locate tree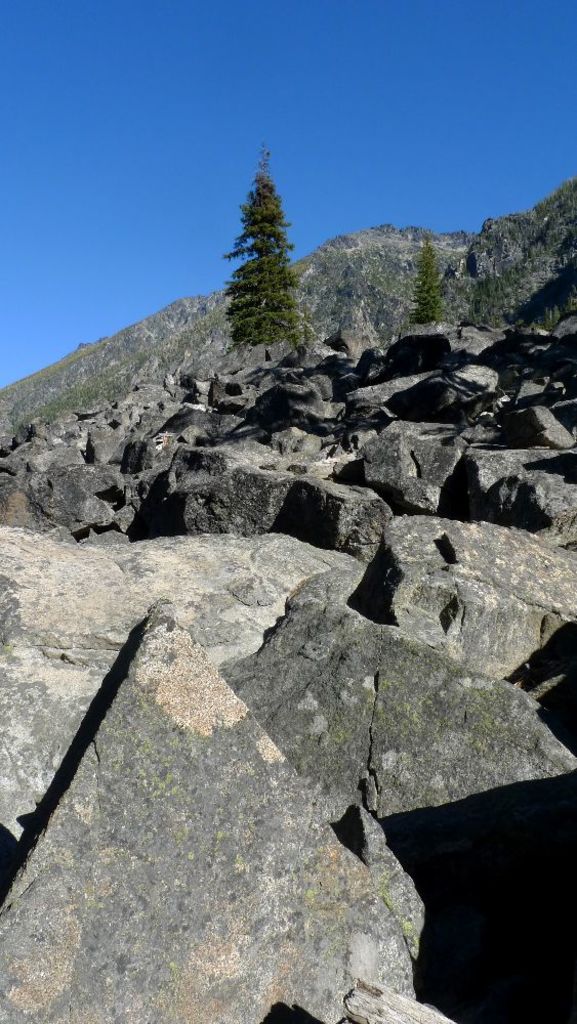
[left=417, top=234, right=441, bottom=322]
